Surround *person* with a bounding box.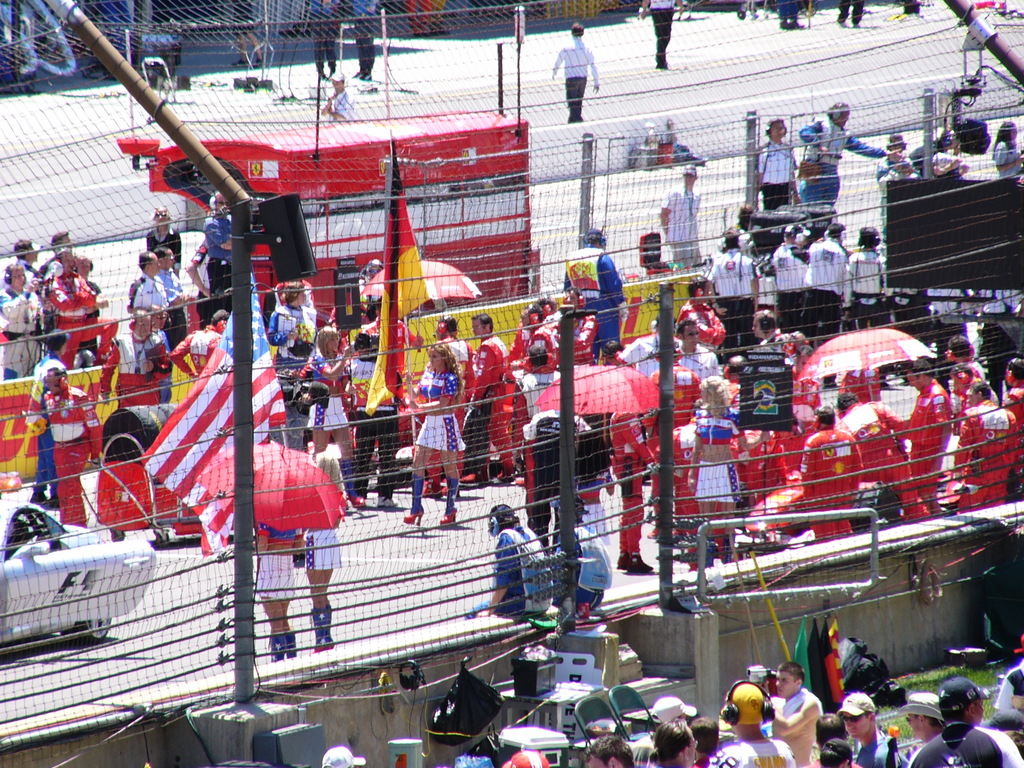
(266, 282, 315, 371).
